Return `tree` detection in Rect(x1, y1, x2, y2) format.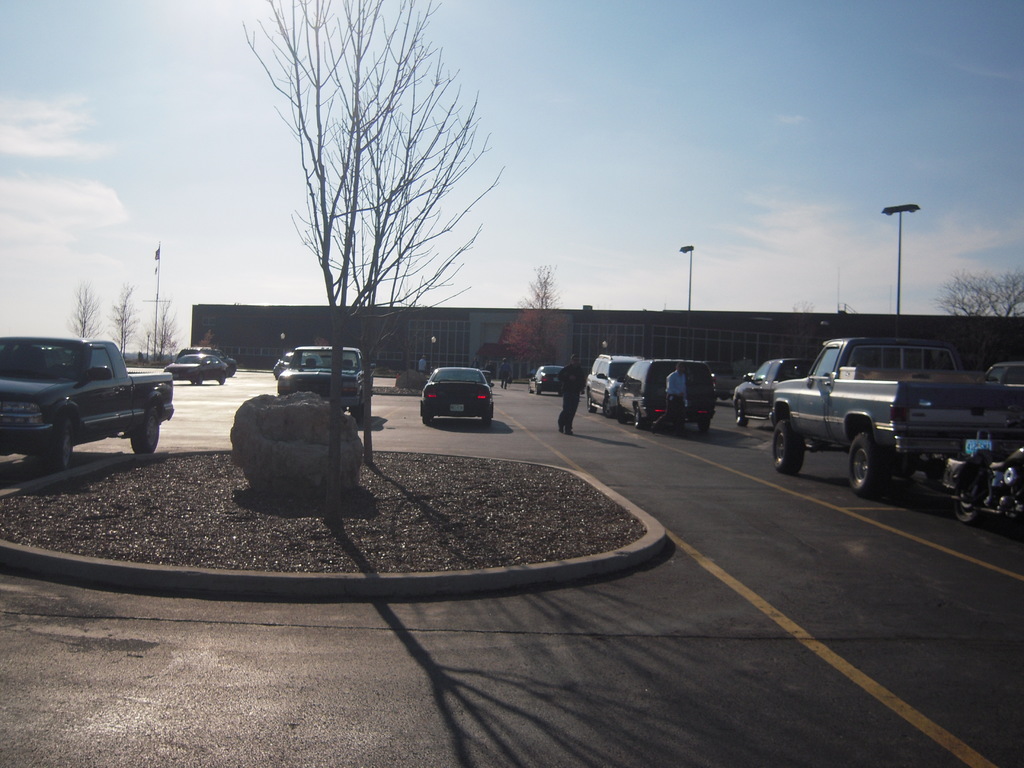
Rect(137, 295, 186, 363).
